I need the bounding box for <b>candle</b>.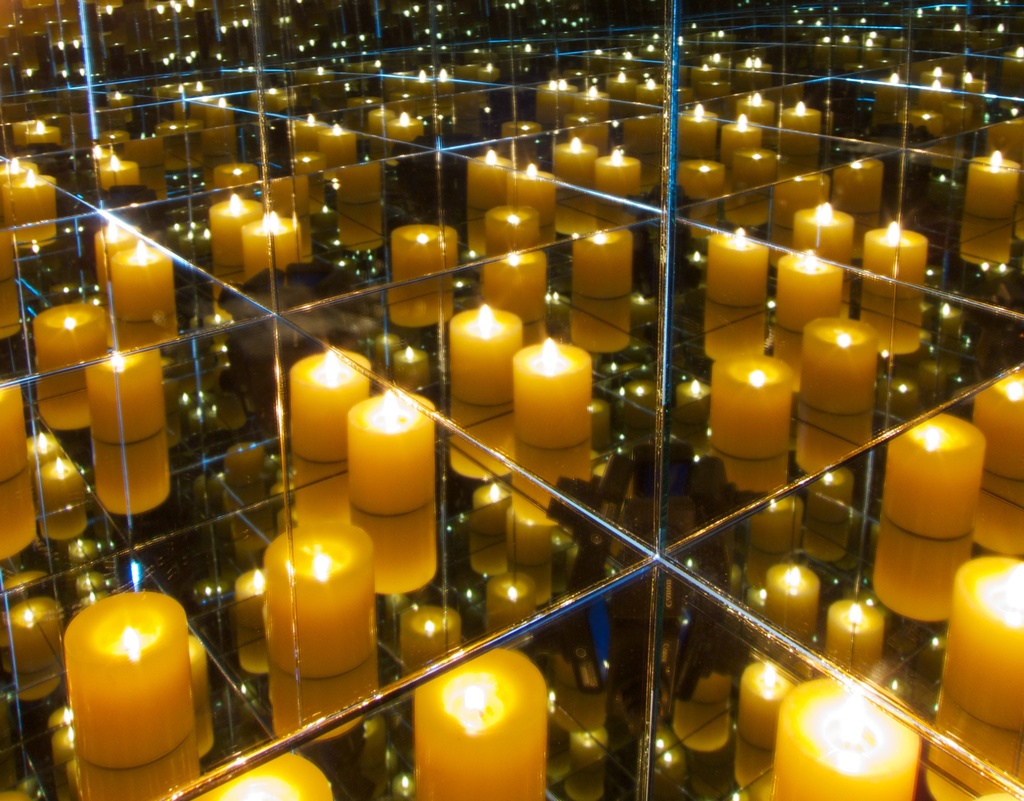
Here it is: <box>594,144,642,199</box>.
